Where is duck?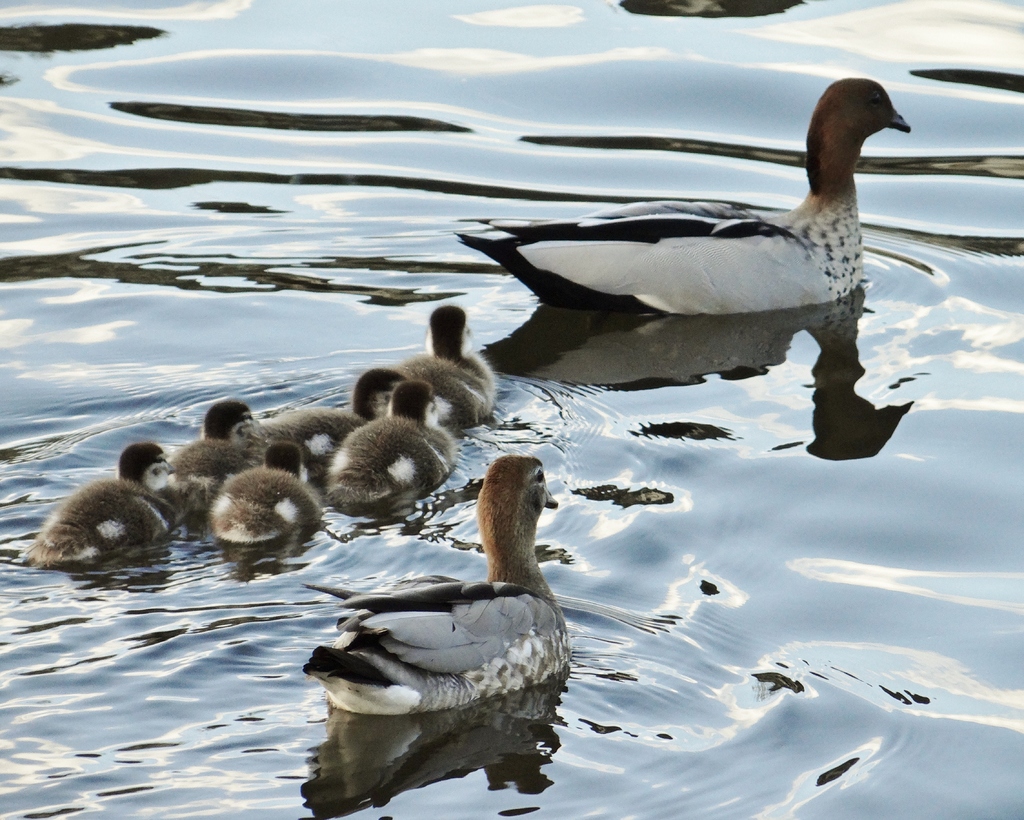
(left=142, top=389, right=280, bottom=500).
